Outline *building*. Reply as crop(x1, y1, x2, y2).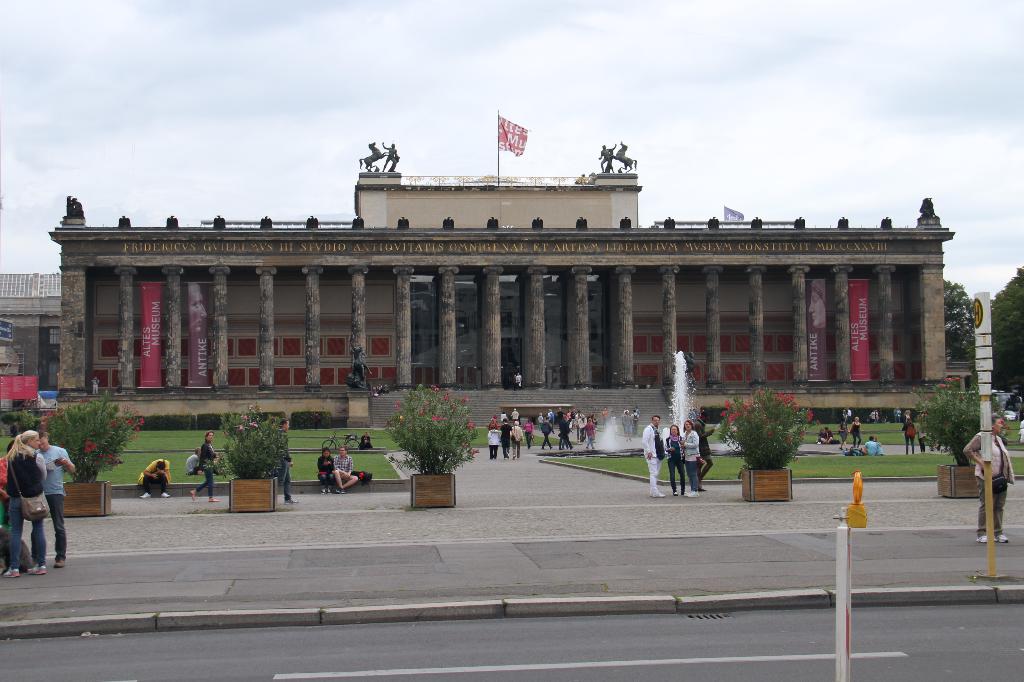
crop(43, 193, 972, 426).
